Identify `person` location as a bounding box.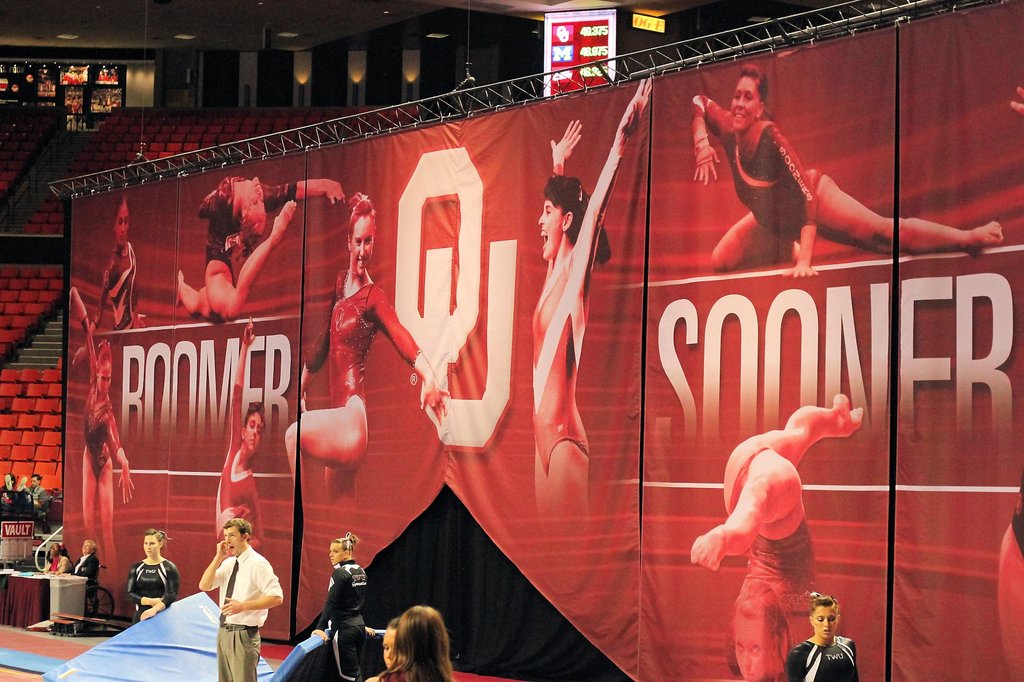
box=[682, 73, 996, 278].
